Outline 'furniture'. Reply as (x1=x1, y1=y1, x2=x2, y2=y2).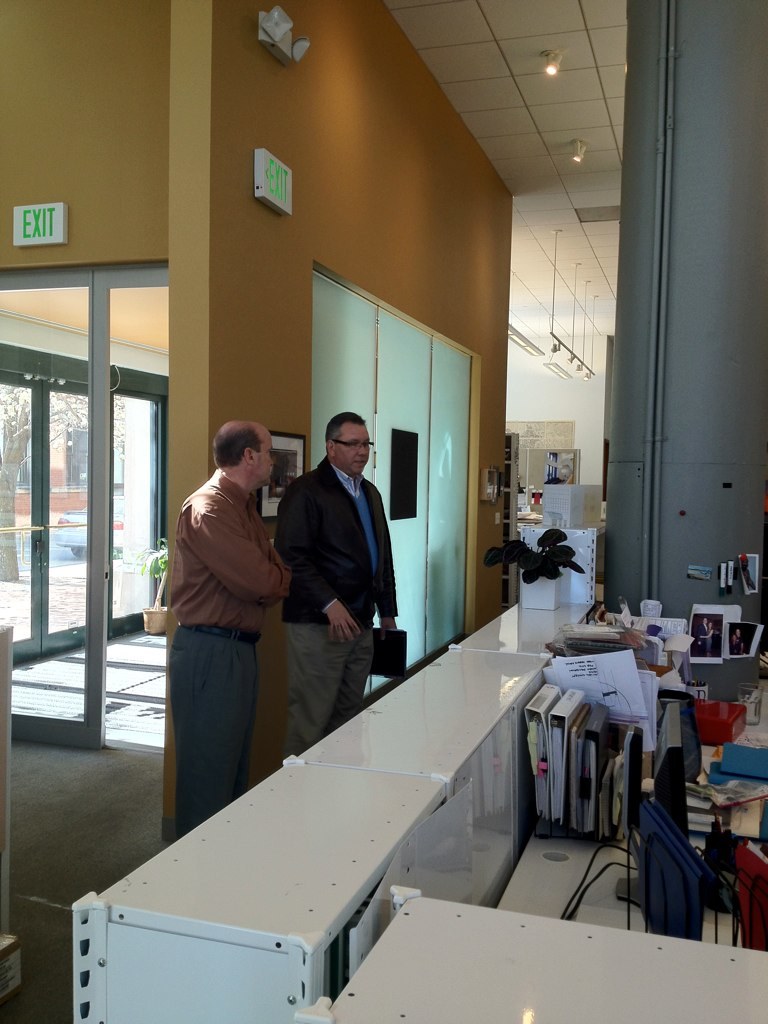
(x1=497, y1=618, x2=767, y2=949).
